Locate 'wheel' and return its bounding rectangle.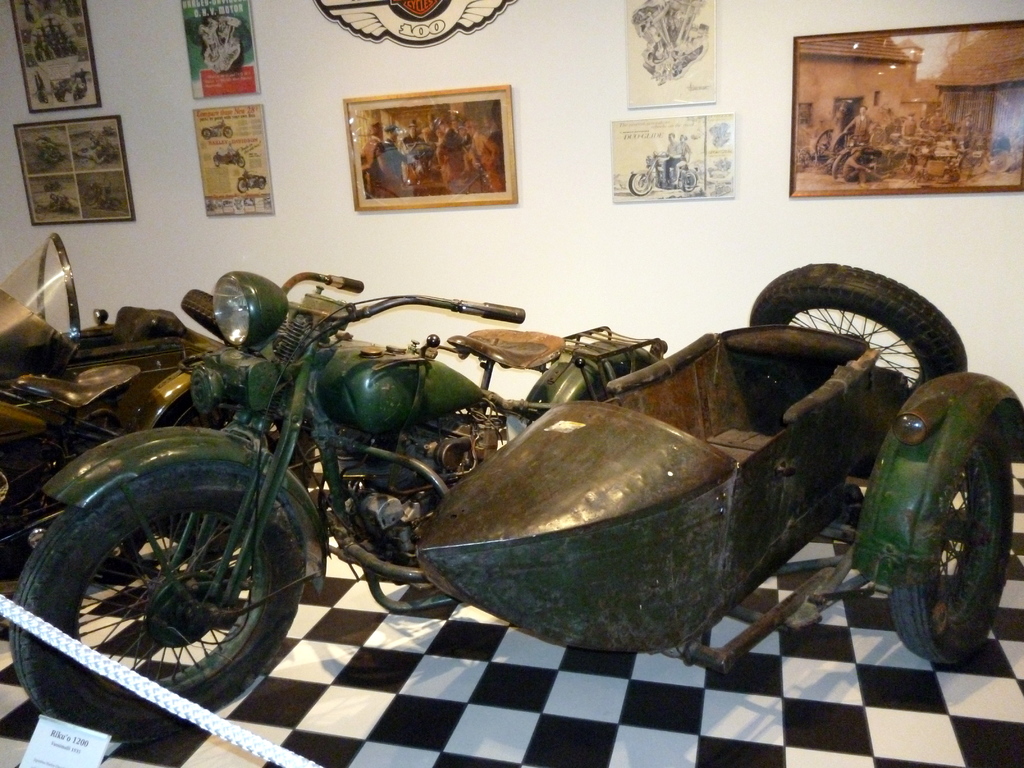
x1=110, y1=200, x2=123, y2=212.
